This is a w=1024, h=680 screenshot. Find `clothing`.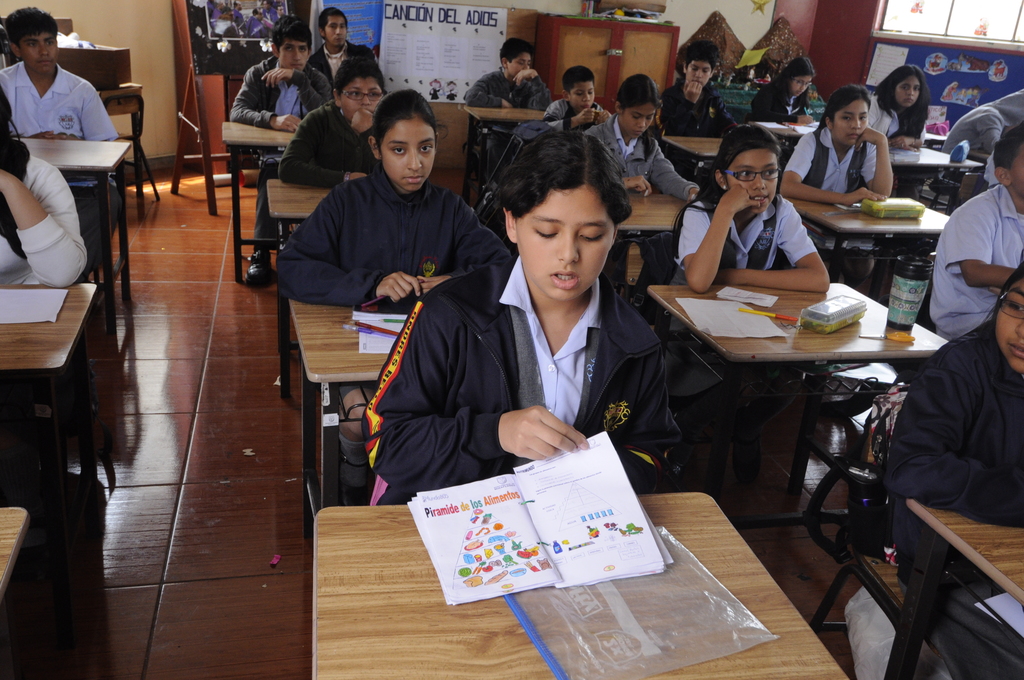
Bounding box: bbox=(314, 32, 375, 81).
